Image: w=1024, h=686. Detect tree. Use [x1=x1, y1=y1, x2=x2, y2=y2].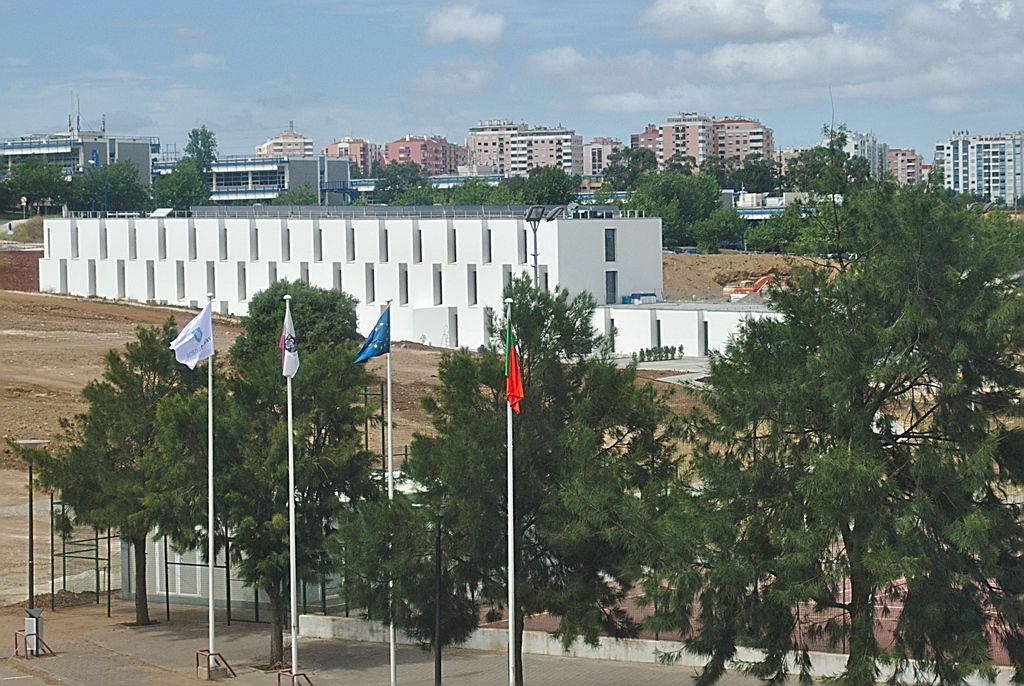
[x1=33, y1=303, x2=204, y2=616].
